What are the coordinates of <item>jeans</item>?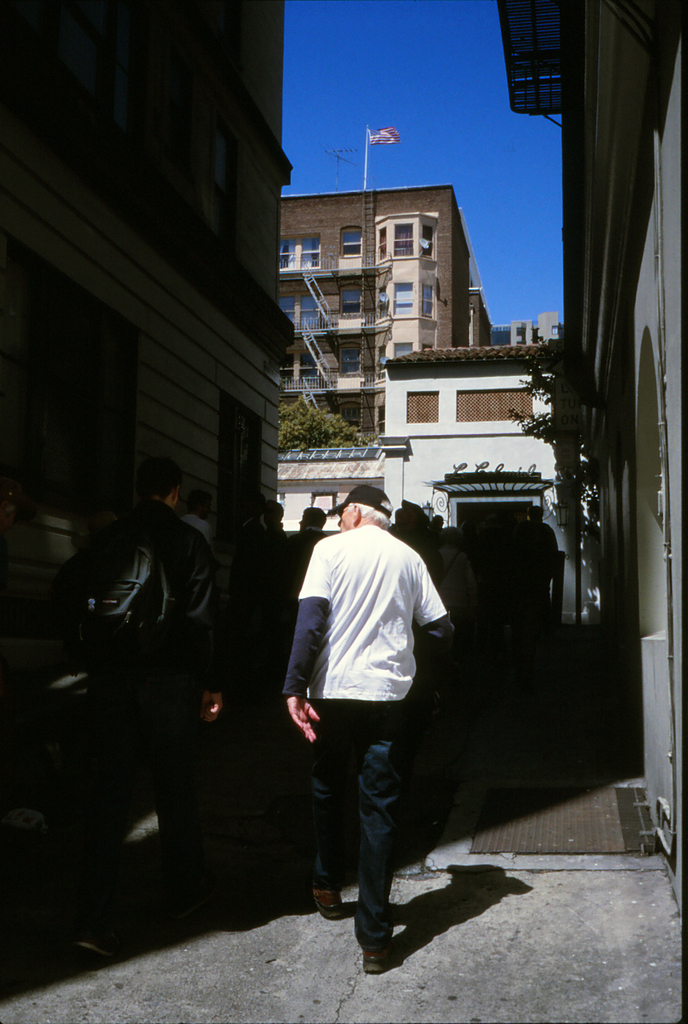
(x1=309, y1=707, x2=432, y2=961).
